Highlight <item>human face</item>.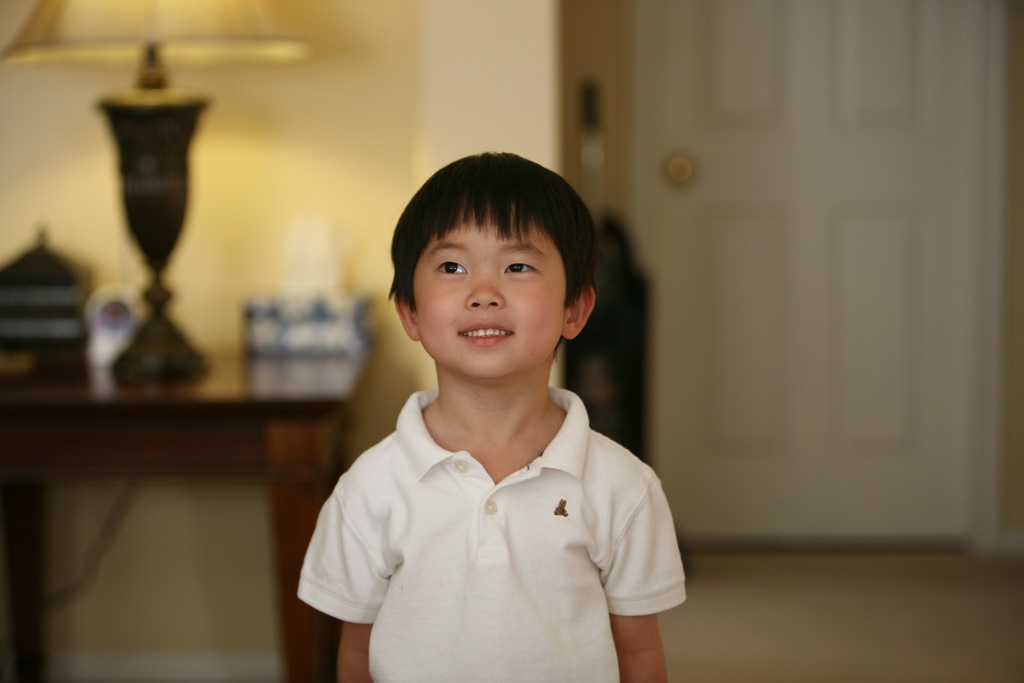
Highlighted region: [left=413, top=199, right=566, bottom=377].
